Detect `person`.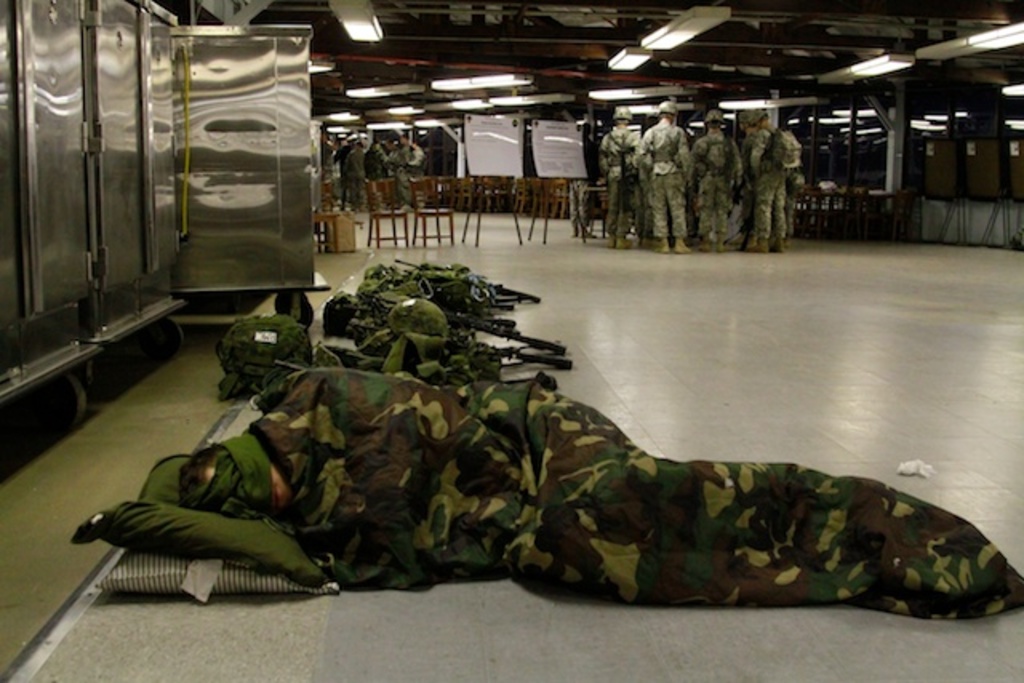
Detected at pyautogui.locateOnScreen(733, 107, 811, 256).
